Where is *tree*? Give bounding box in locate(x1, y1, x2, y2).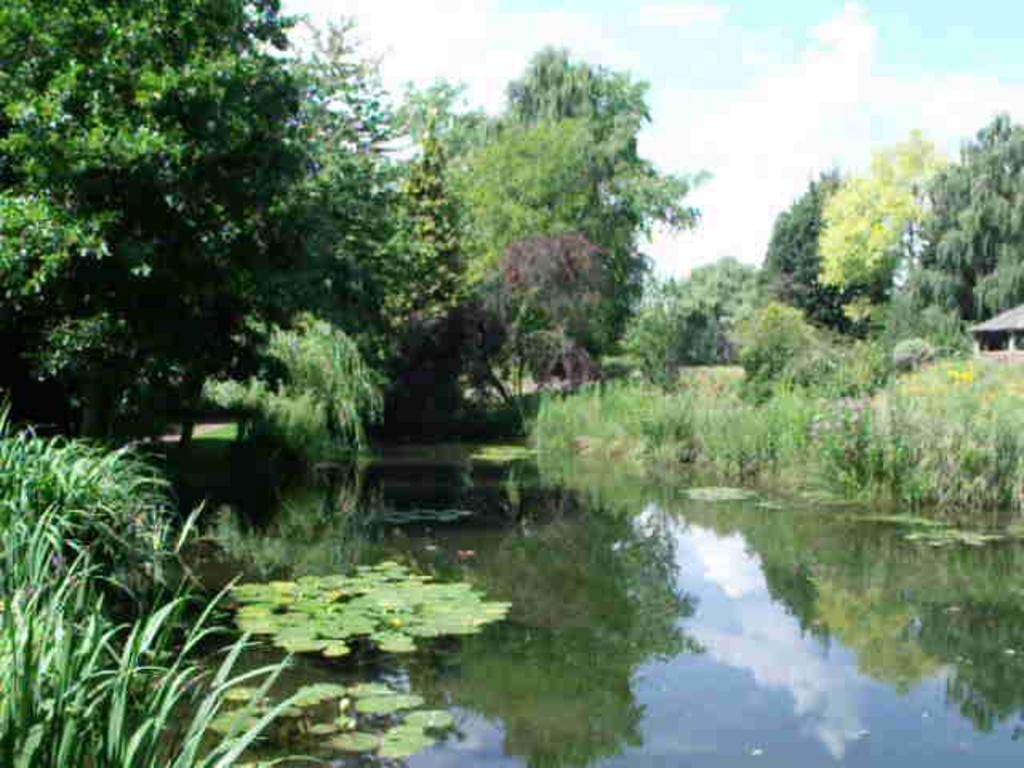
locate(606, 269, 701, 406).
